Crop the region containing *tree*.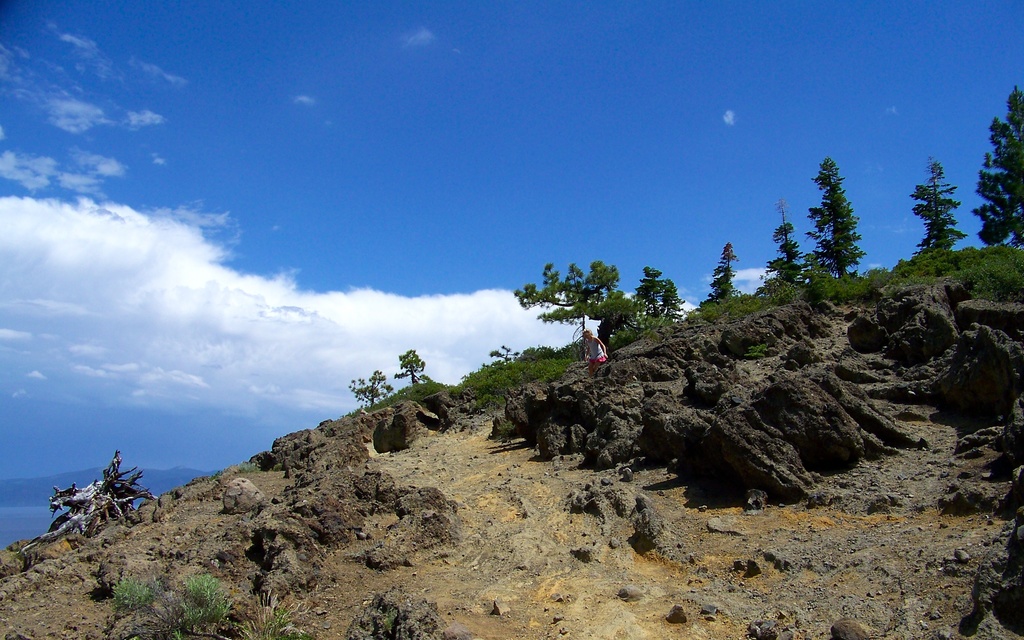
Crop region: (x1=970, y1=85, x2=1023, y2=246).
